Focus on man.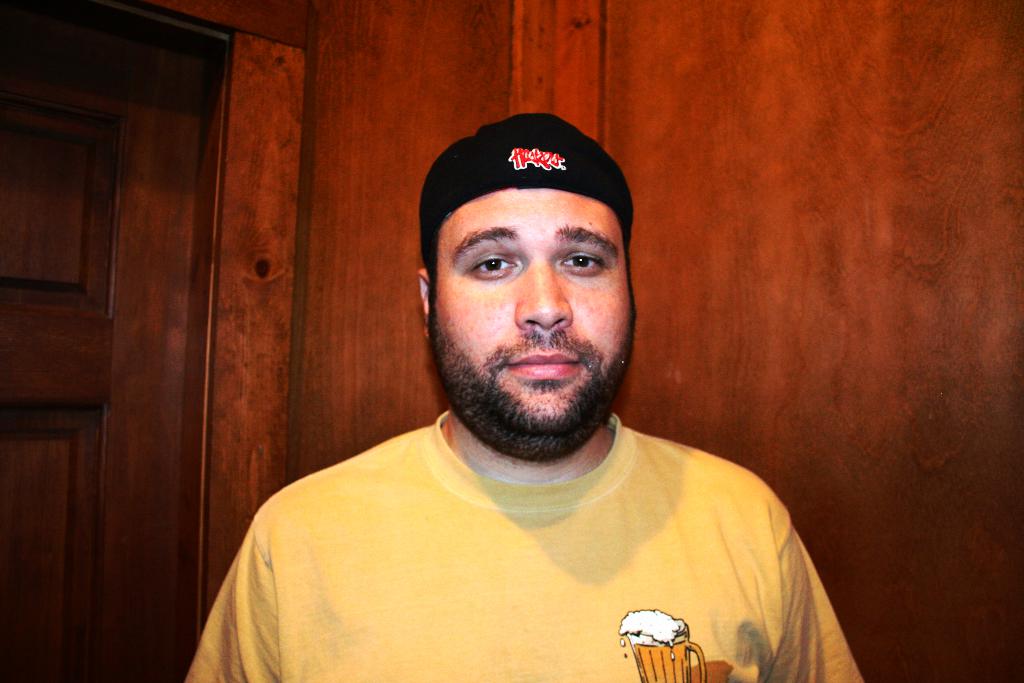
Focused at rect(200, 126, 867, 659).
